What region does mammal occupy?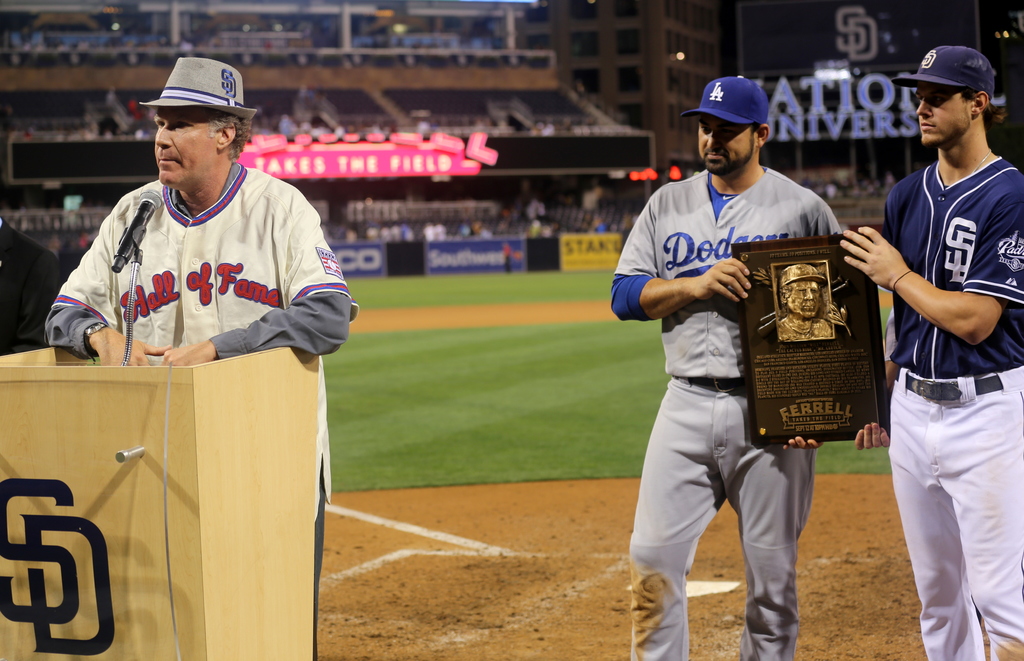
region(529, 215, 537, 237).
